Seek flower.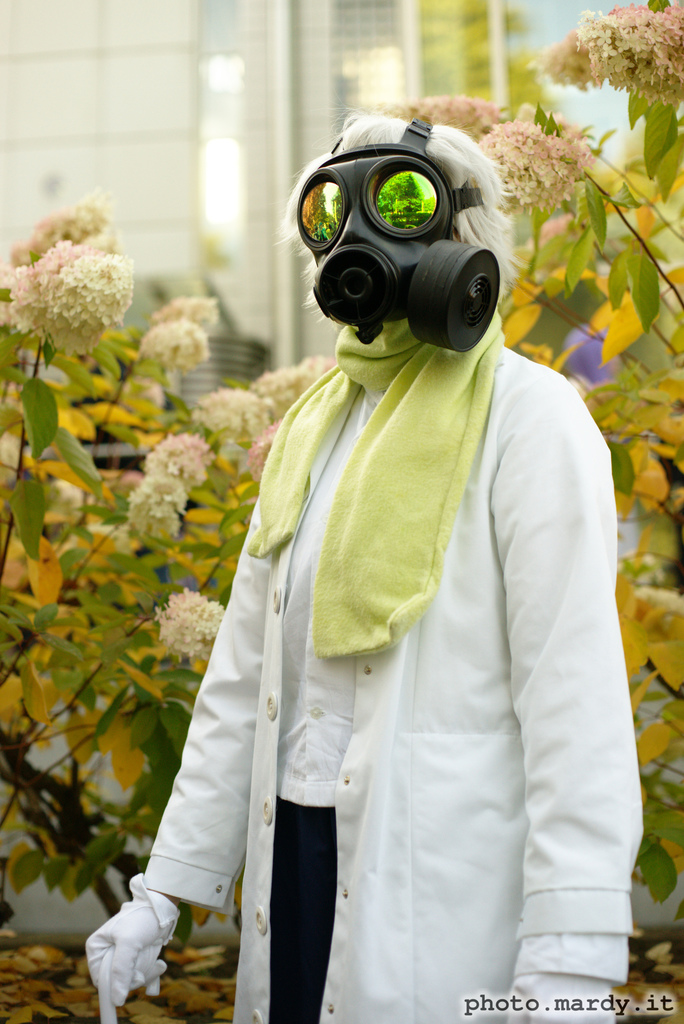
<bbox>128, 473, 190, 541</bbox>.
